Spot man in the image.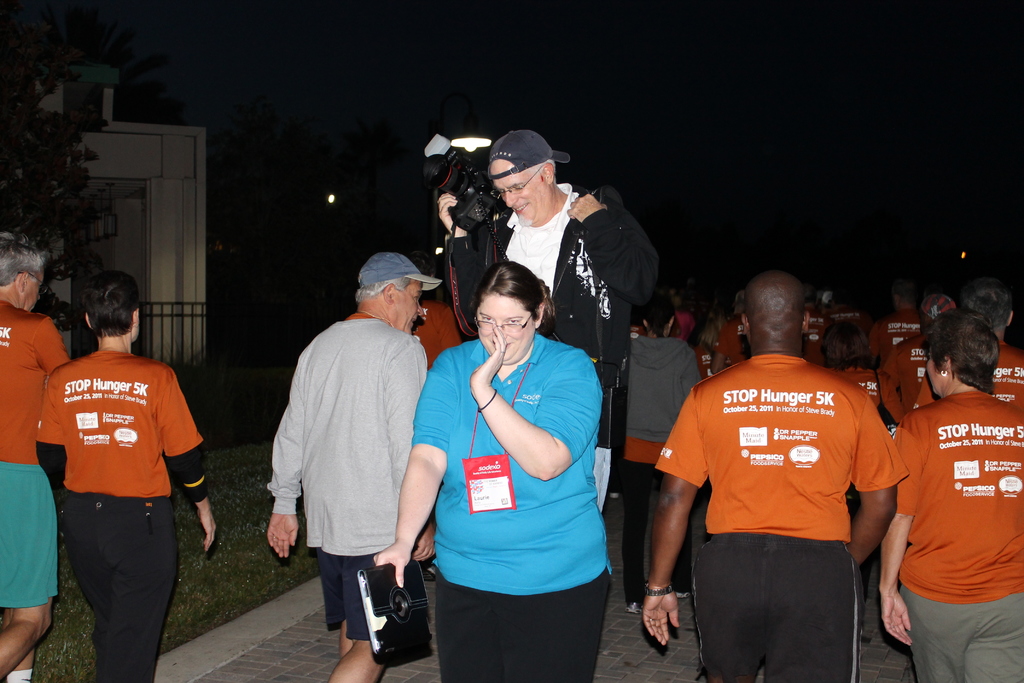
man found at bbox(408, 250, 465, 374).
